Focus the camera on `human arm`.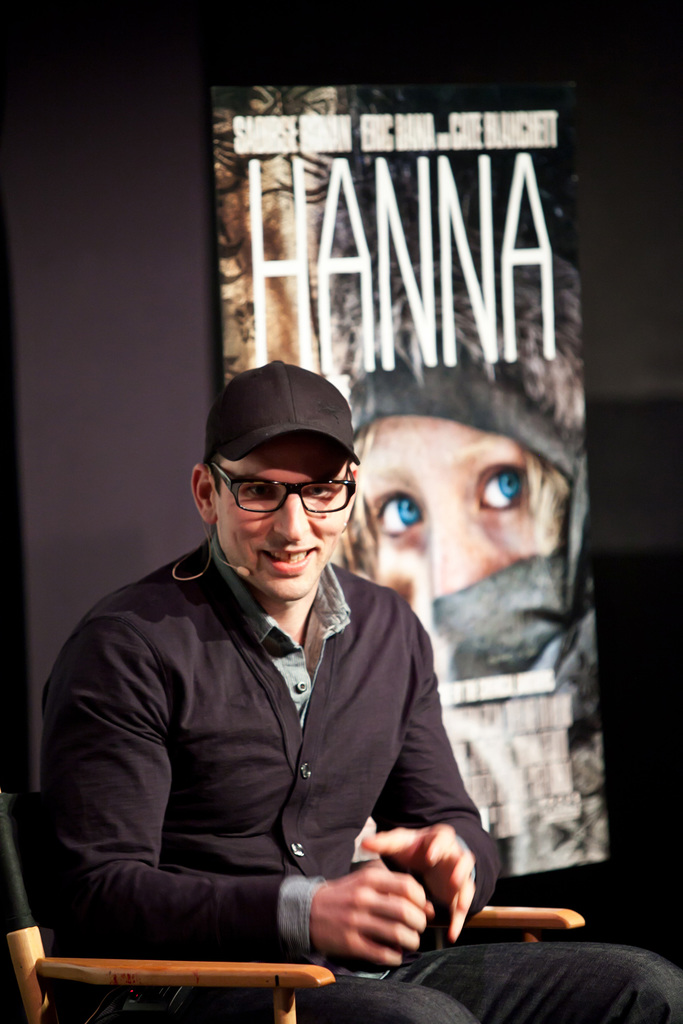
Focus region: (left=48, top=619, right=433, bottom=962).
